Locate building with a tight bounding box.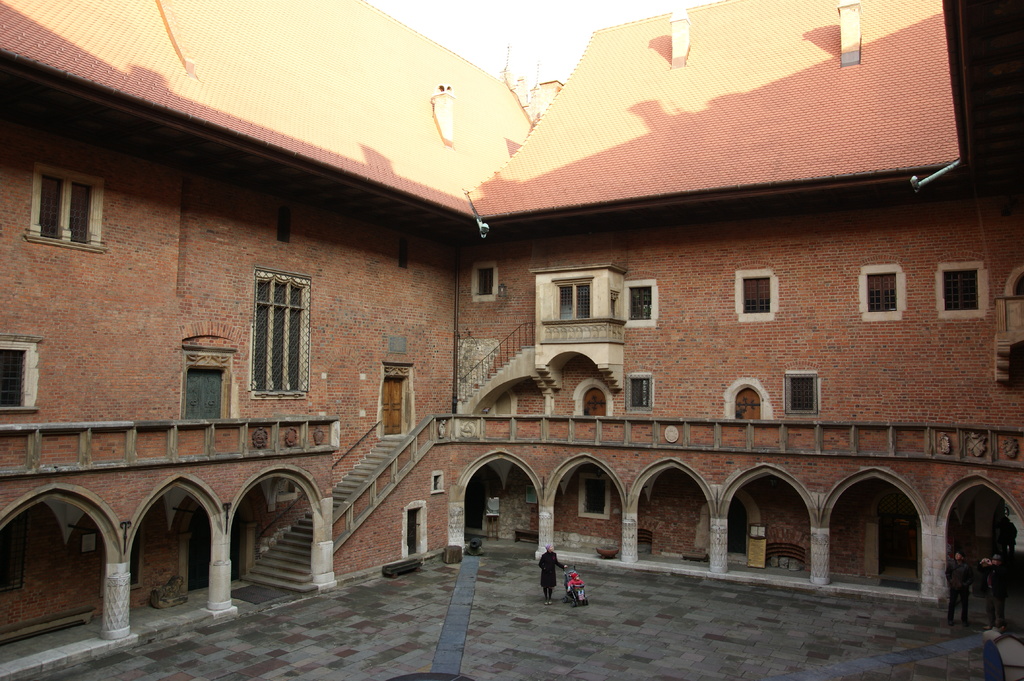
left=0, top=0, right=1023, bottom=669.
